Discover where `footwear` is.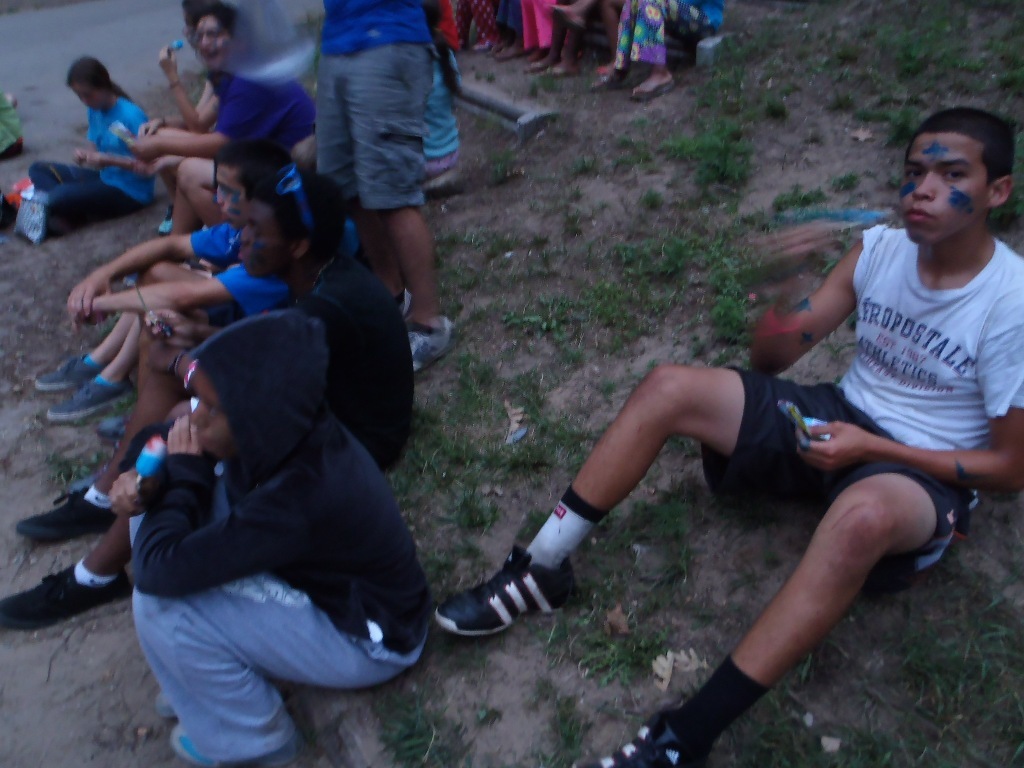
Discovered at 170:727:299:767.
